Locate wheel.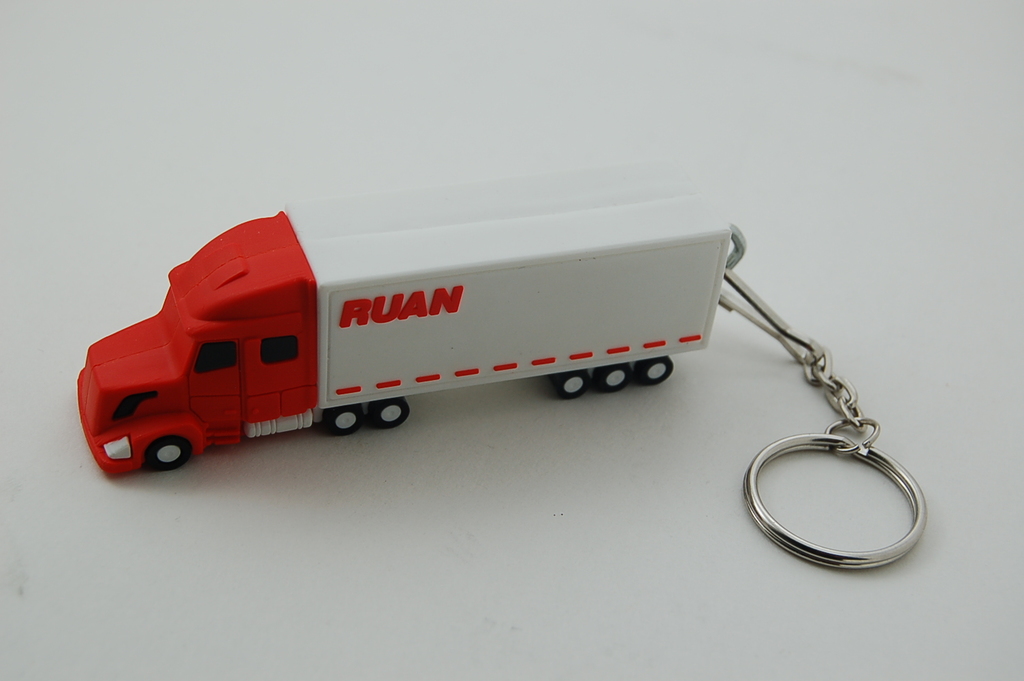
Bounding box: box=[374, 397, 404, 427].
